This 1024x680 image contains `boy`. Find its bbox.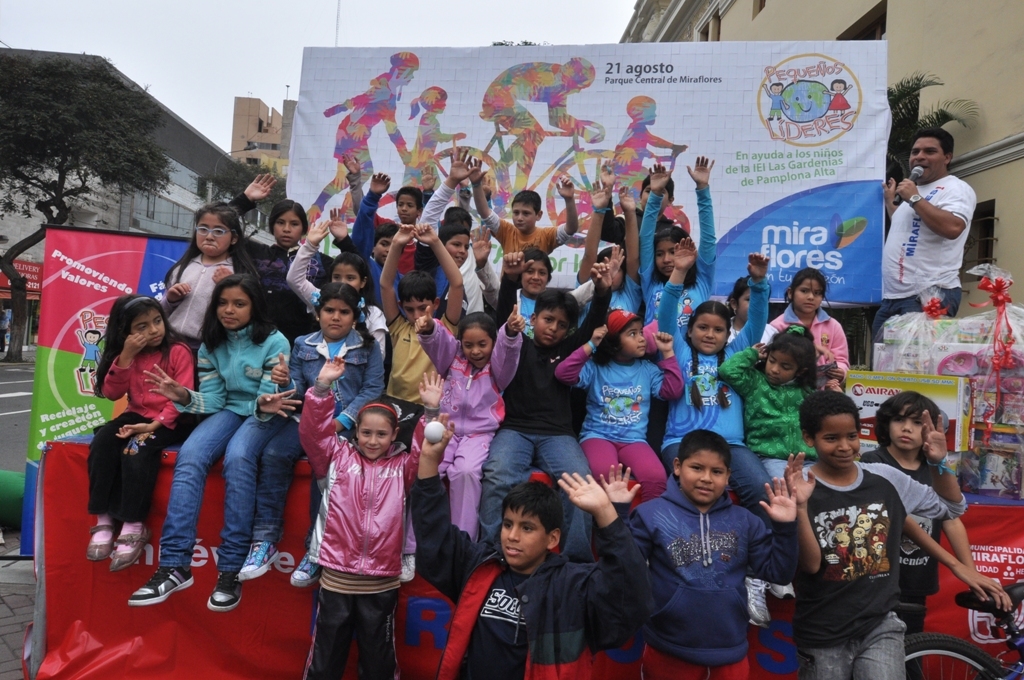
pyautogui.locateOnScreen(787, 391, 1001, 679).
